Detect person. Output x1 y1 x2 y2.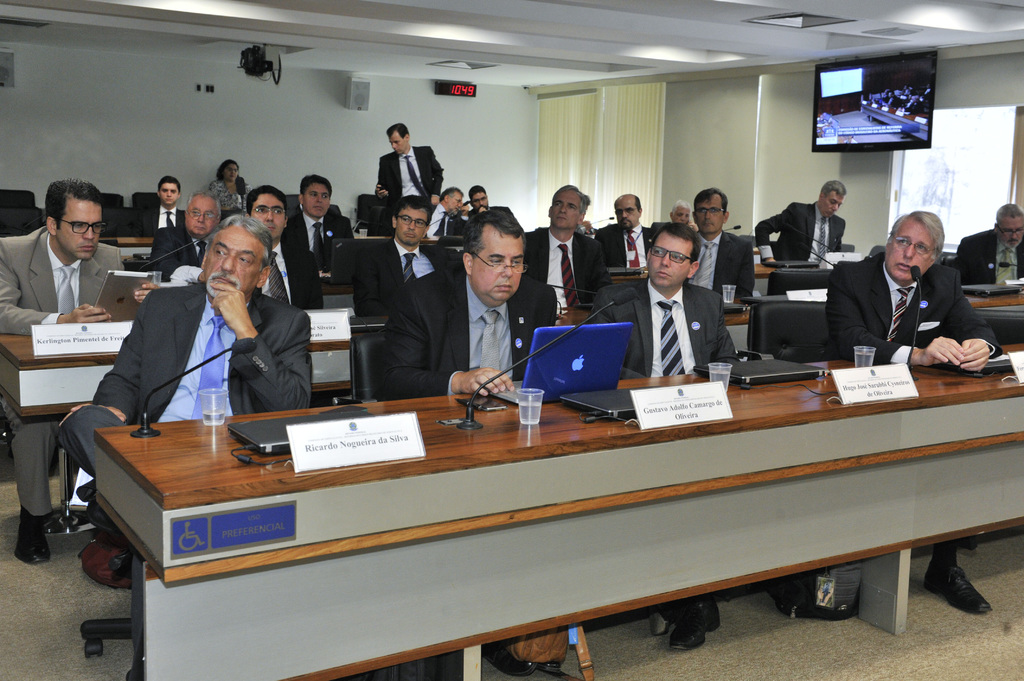
135 174 189 233.
